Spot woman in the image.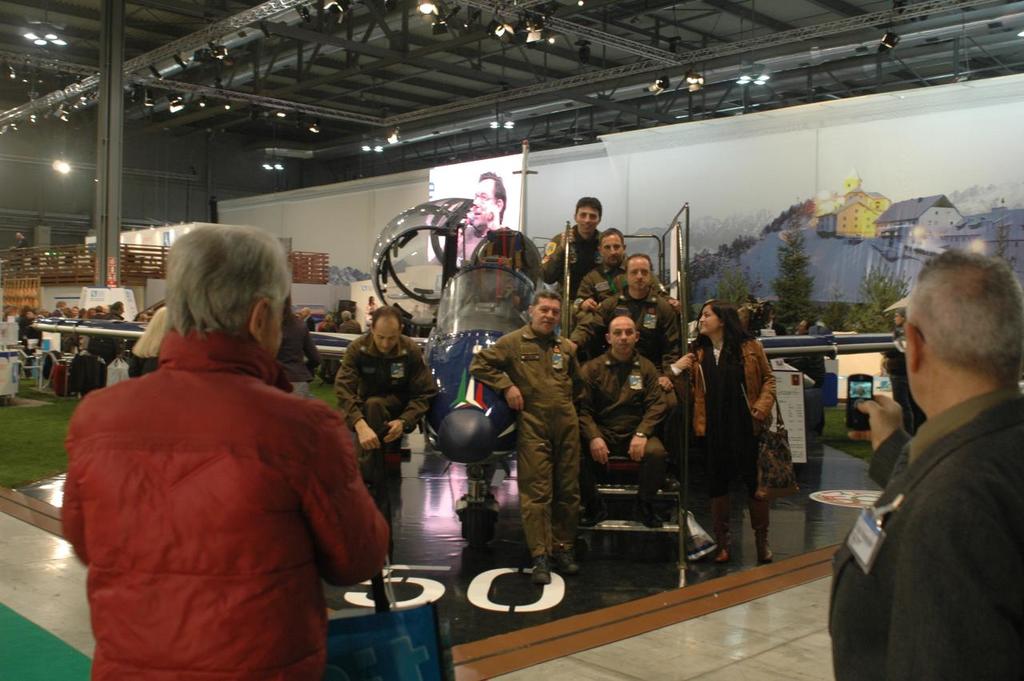
woman found at region(700, 305, 789, 568).
